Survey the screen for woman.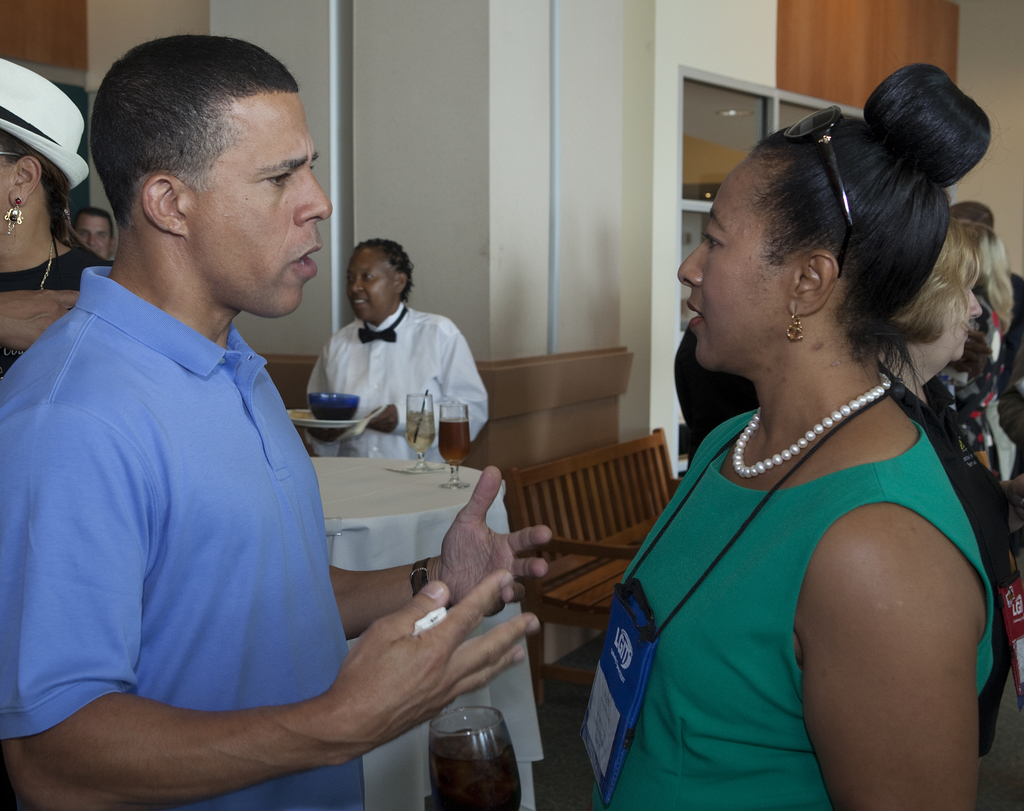
Survey found: {"left": 875, "top": 218, "right": 1023, "bottom": 746}.
